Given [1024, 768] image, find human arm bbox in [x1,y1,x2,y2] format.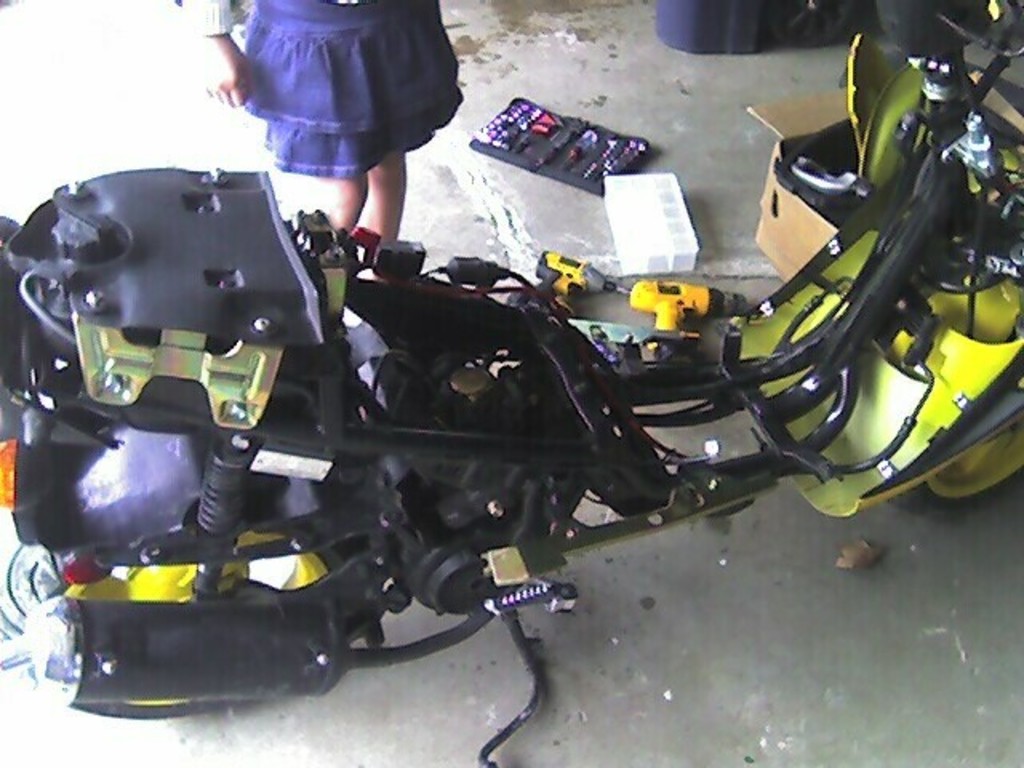
[194,0,254,104].
